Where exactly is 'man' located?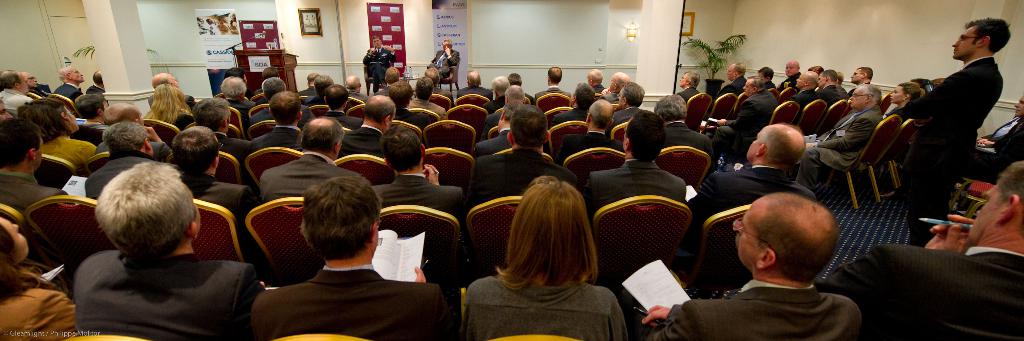
Its bounding box is <region>794, 73, 816, 95</region>.
